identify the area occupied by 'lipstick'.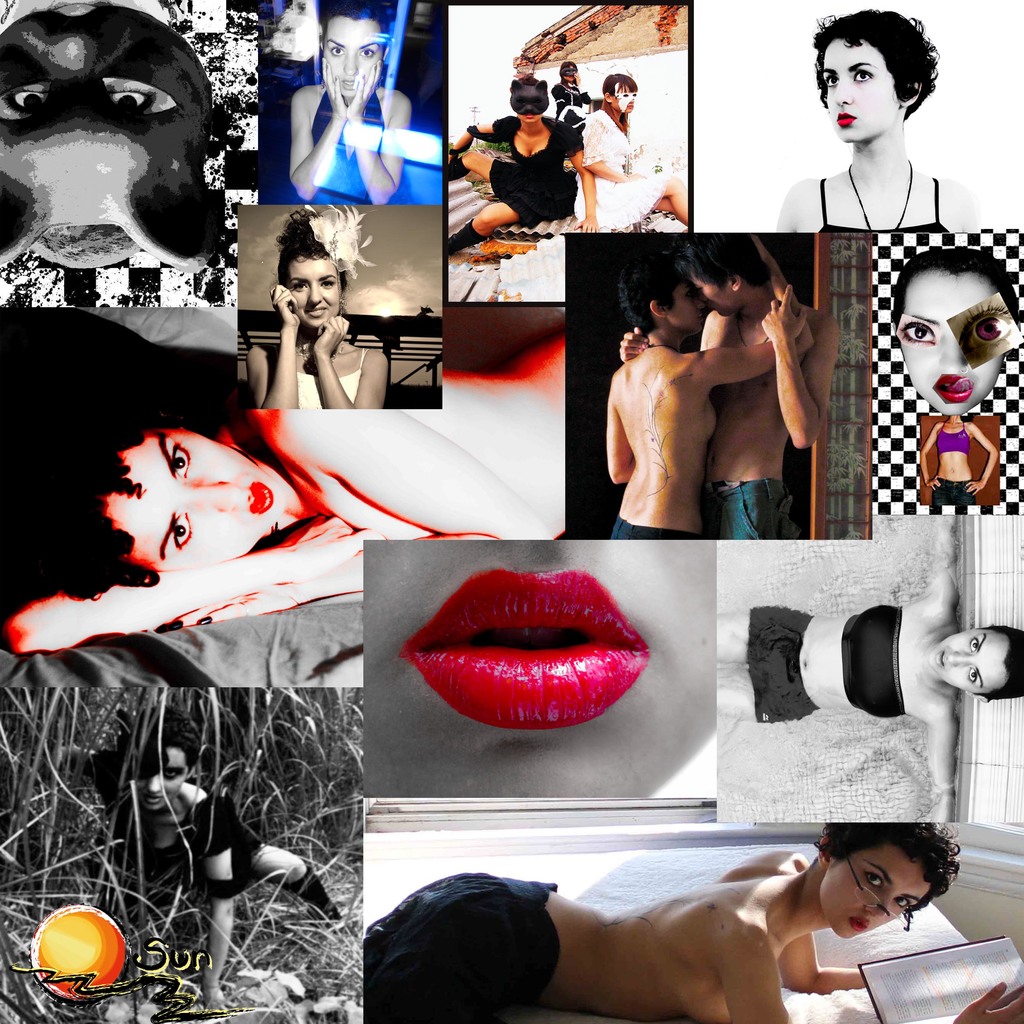
Area: left=929, top=368, right=973, bottom=406.
